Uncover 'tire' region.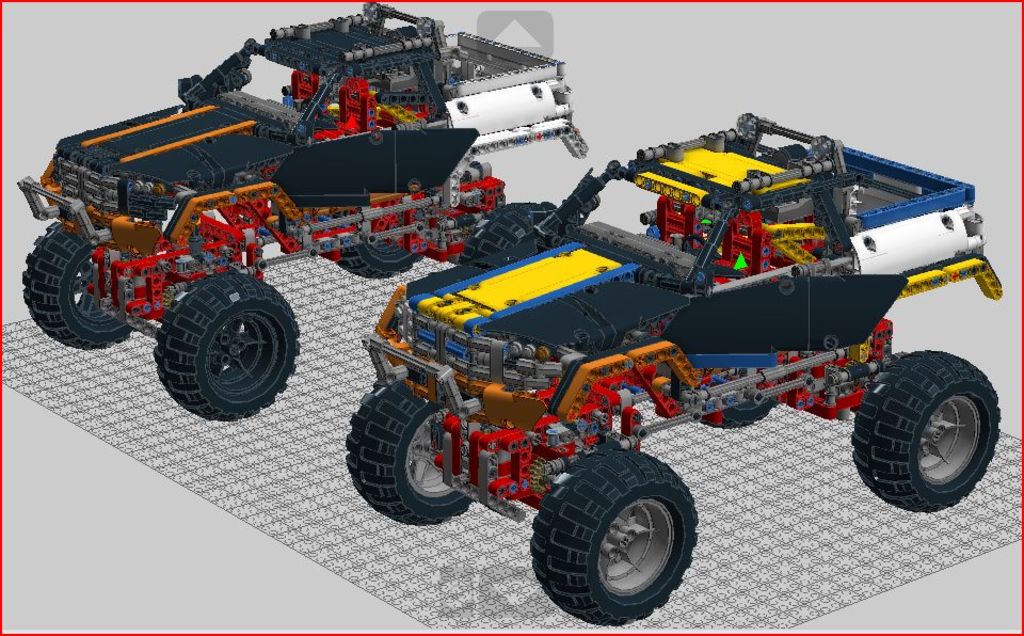
Uncovered: bbox=(463, 201, 556, 270).
